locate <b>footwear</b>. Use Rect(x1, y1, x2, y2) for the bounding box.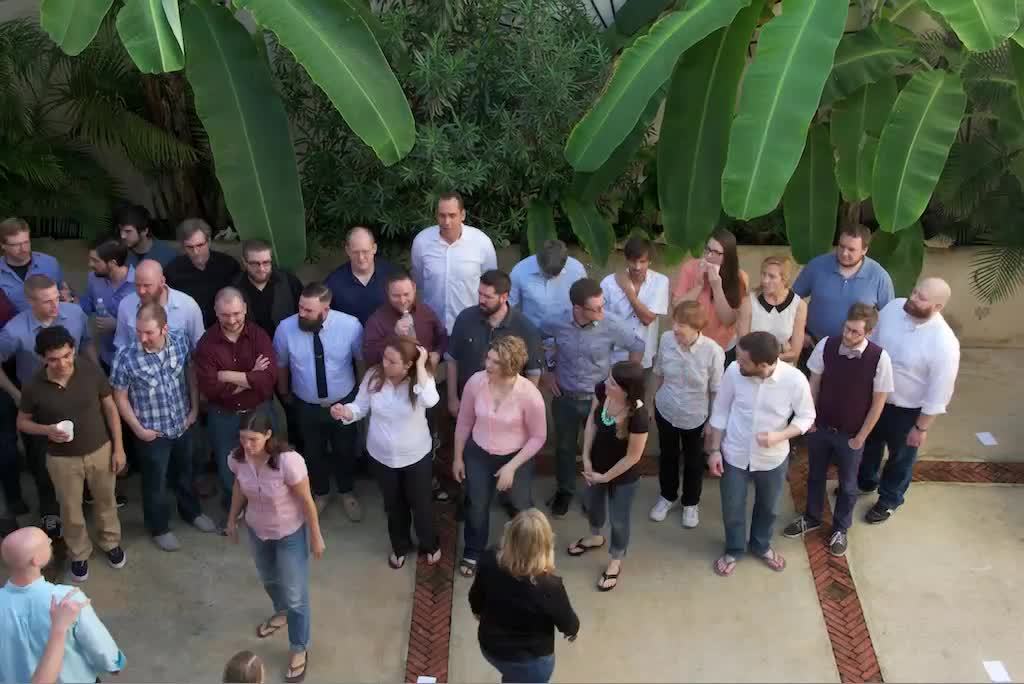
Rect(549, 490, 569, 518).
